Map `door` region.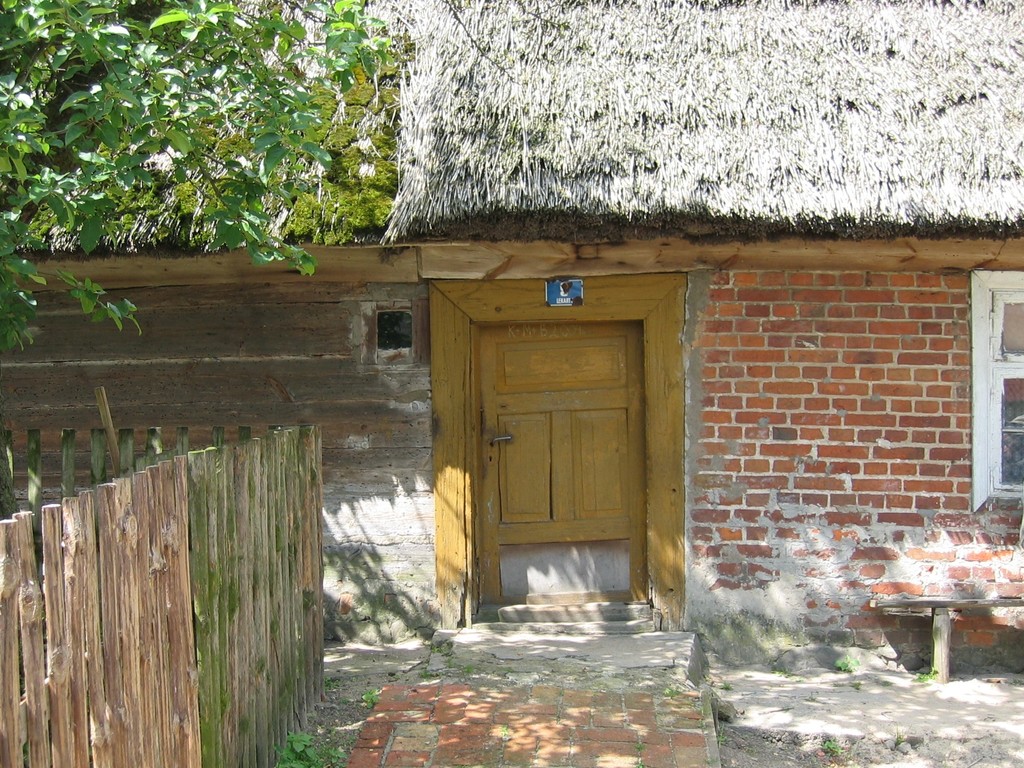
Mapped to <box>436,310,672,625</box>.
